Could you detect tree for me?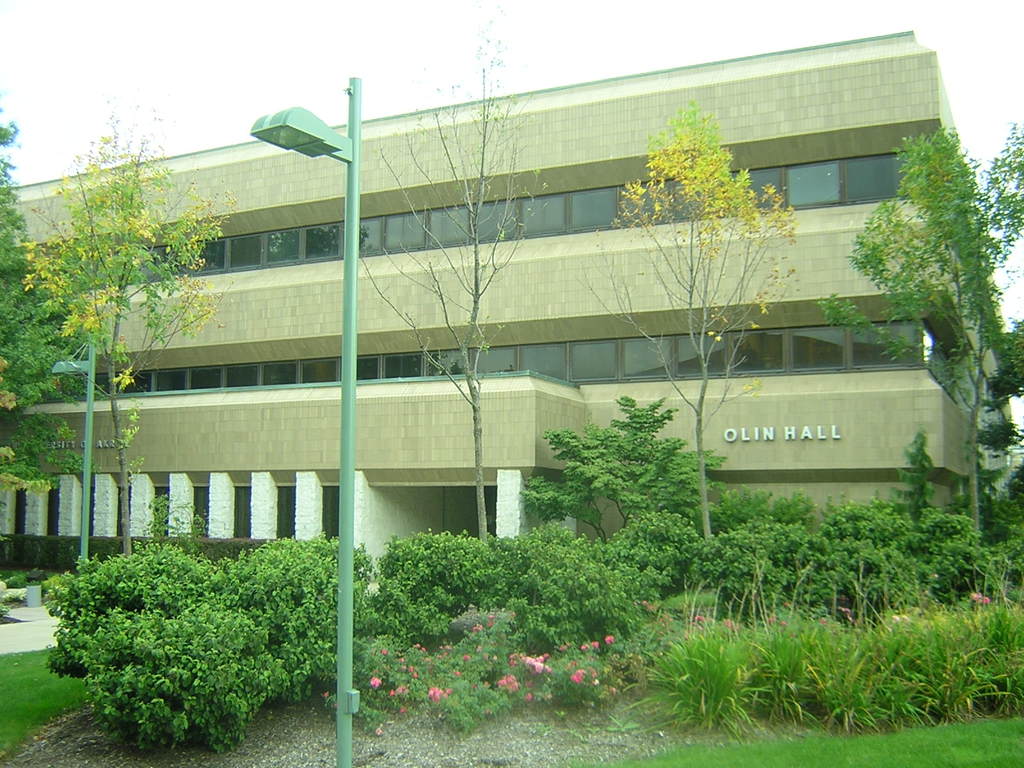
Detection result: l=356, t=3, r=556, b=561.
